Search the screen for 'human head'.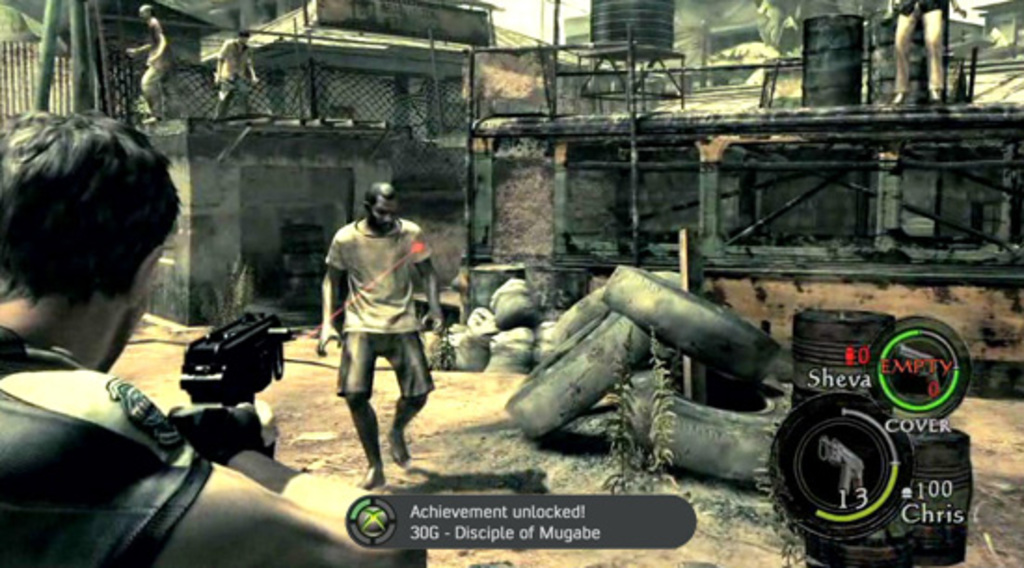
Found at (left=359, top=183, right=398, bottom=233).
